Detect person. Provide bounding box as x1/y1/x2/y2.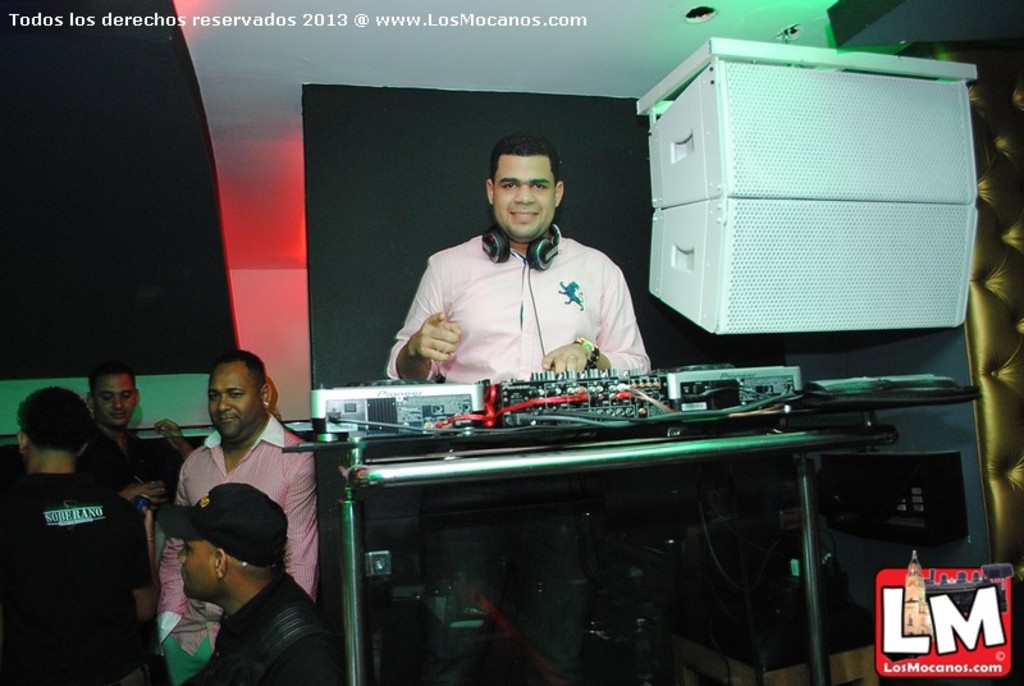
0/387/150/685.
